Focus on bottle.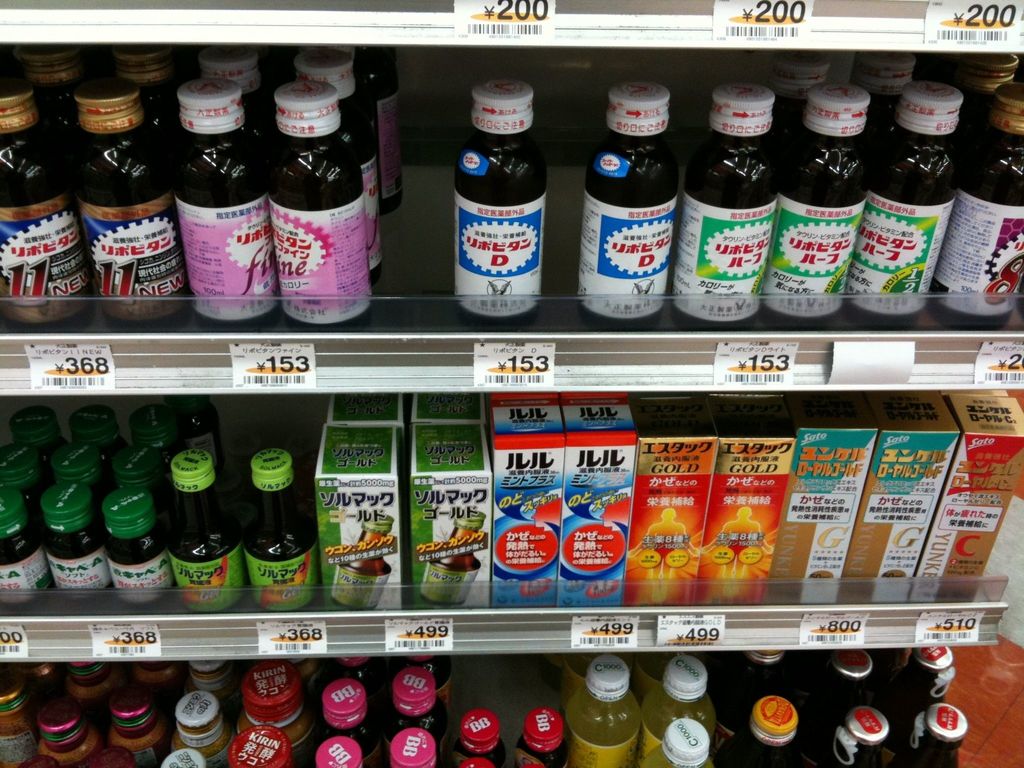
Focused at detection(422, 508, 486, 608).
